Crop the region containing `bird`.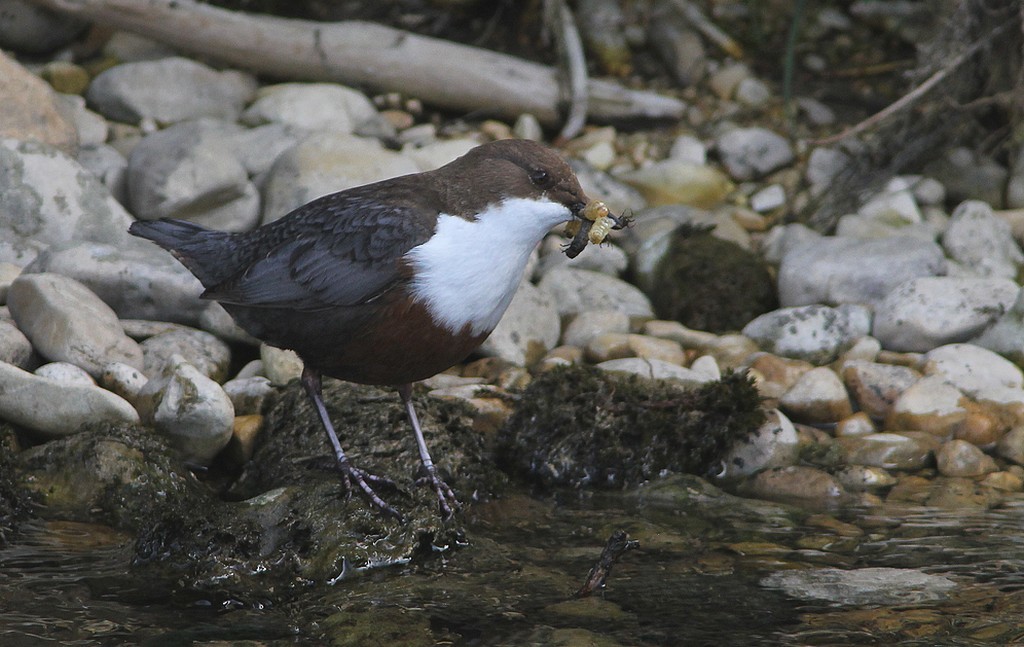
Crop region: (106, 123, 611, 509).
